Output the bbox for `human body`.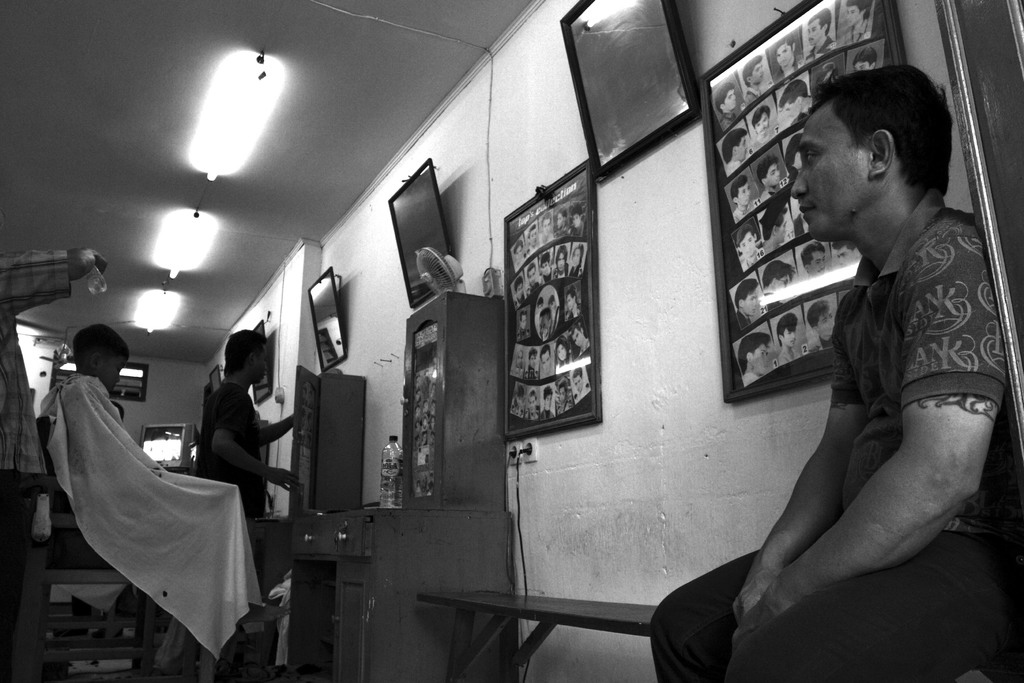
box=[804, 242, 829, 284].
